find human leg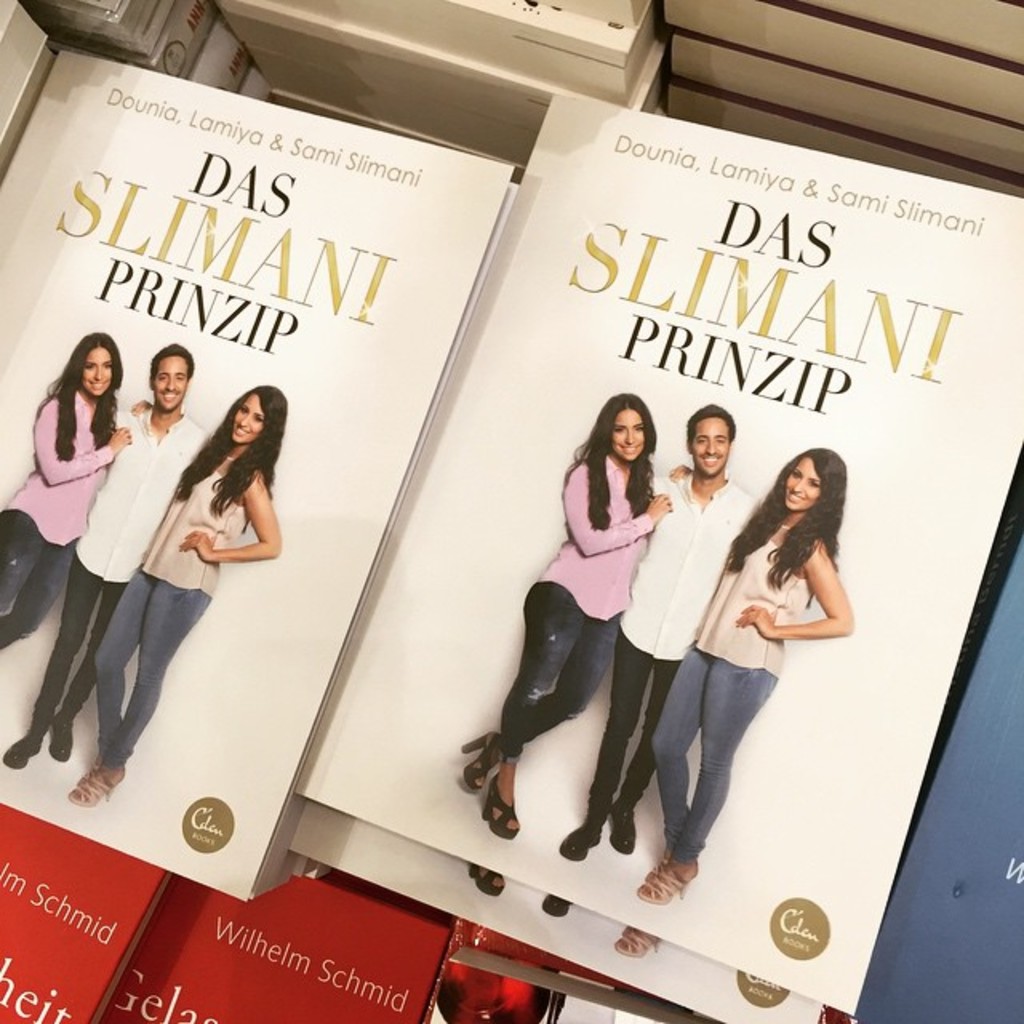
637/656/776/904
